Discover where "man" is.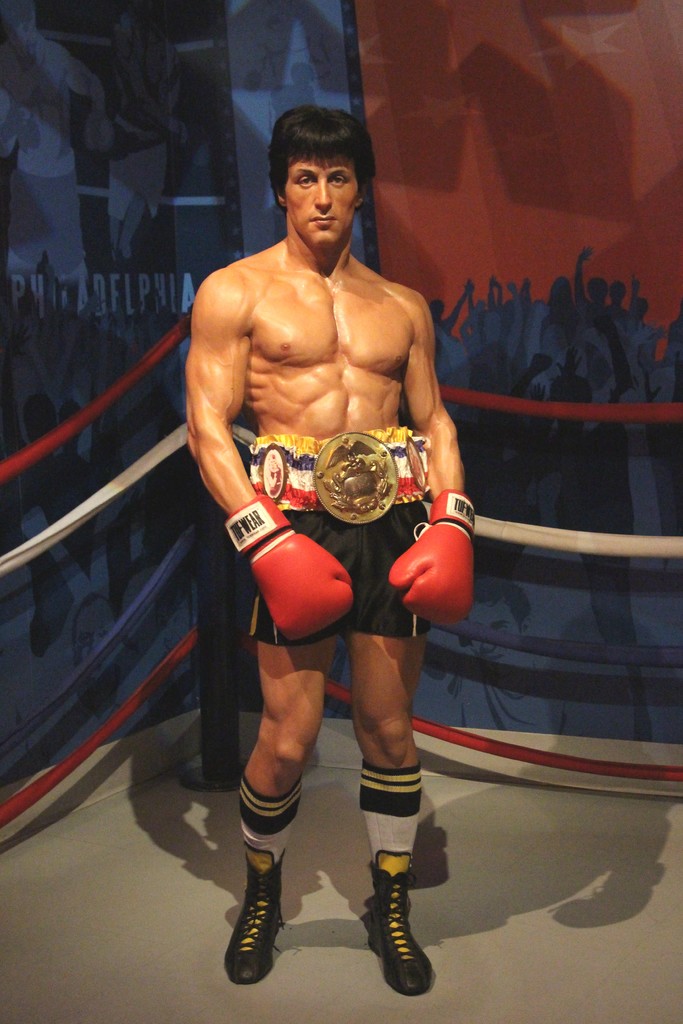
Discovered at bbox=(186, 123, 474, 972).
